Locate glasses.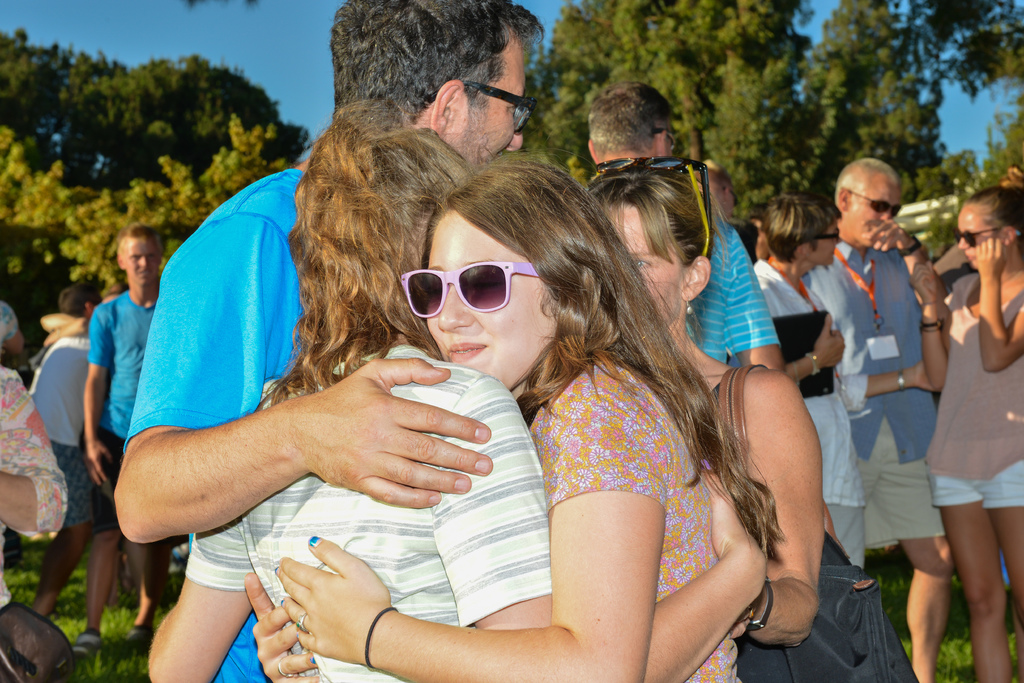
Bounding box: pyautogui.locateOnScreen(588, 150, 713, 261).
